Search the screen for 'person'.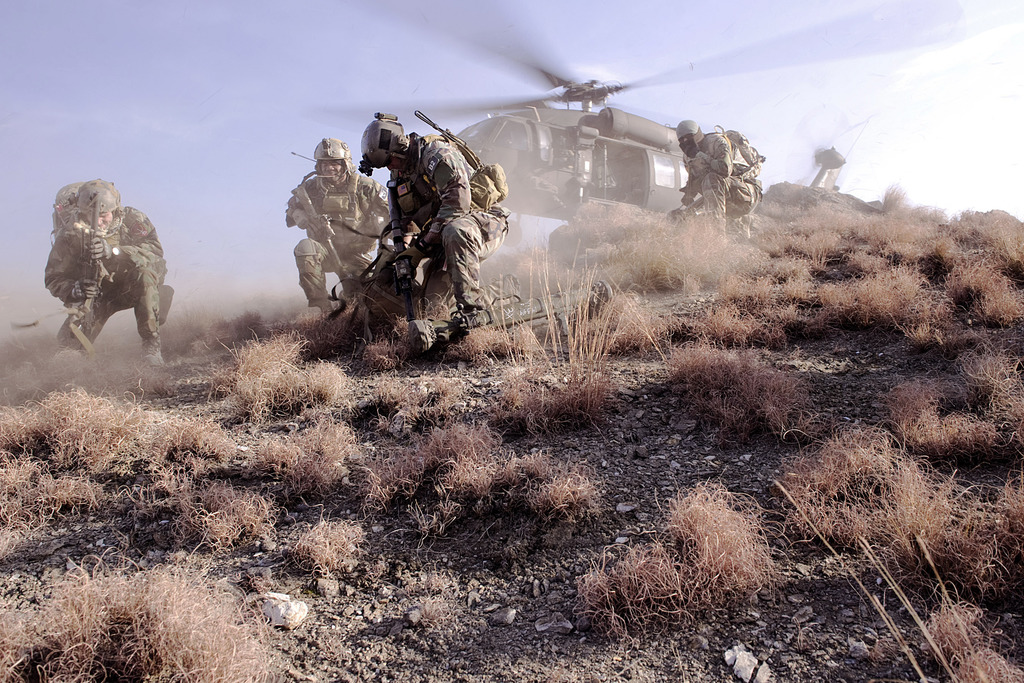
Found at box(679, 118, 760, 239).
